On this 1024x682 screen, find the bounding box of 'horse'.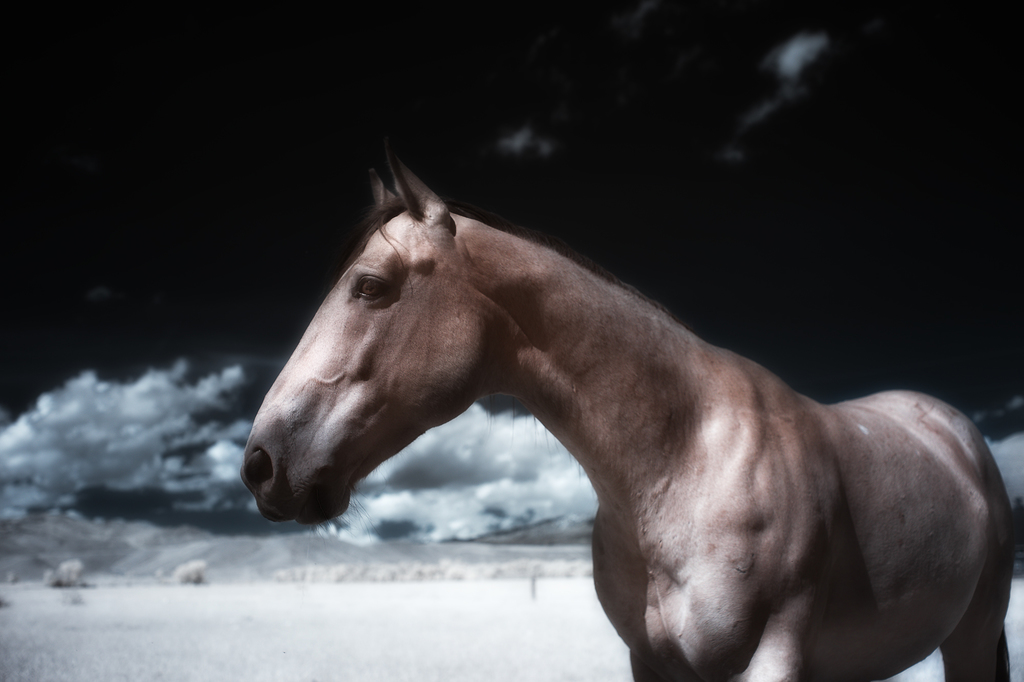
Bounding box: region(241, 147, 1014, 681).
